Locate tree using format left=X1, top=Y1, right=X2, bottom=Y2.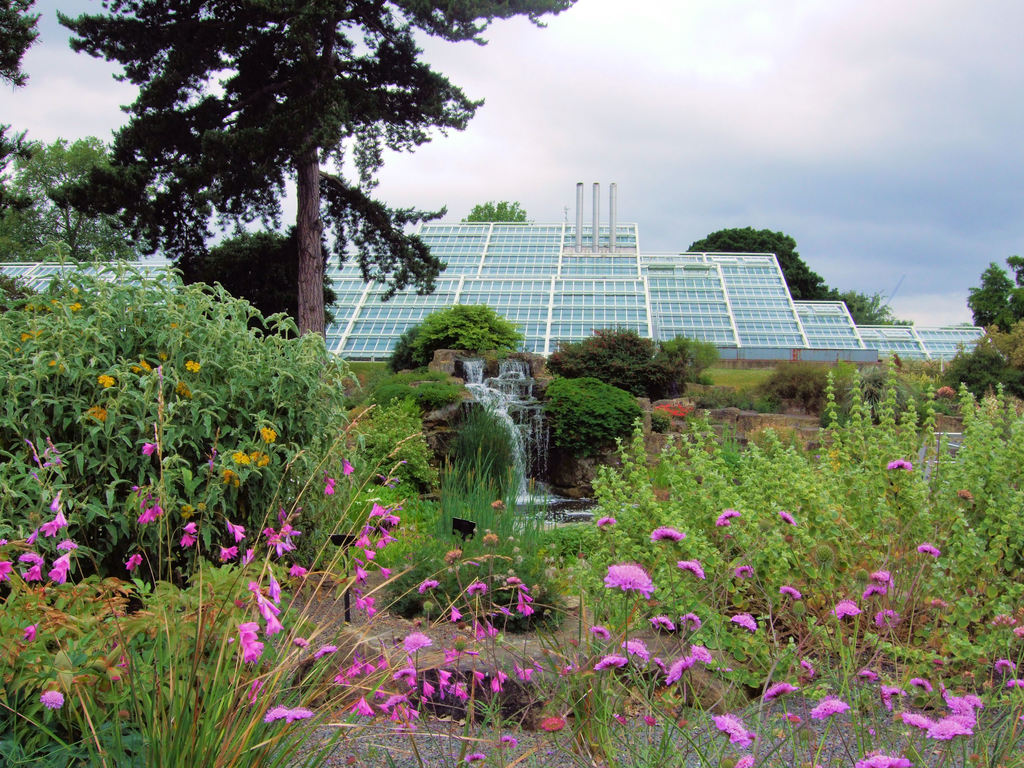
left=961, top=316, right=1023, bottom=398.
